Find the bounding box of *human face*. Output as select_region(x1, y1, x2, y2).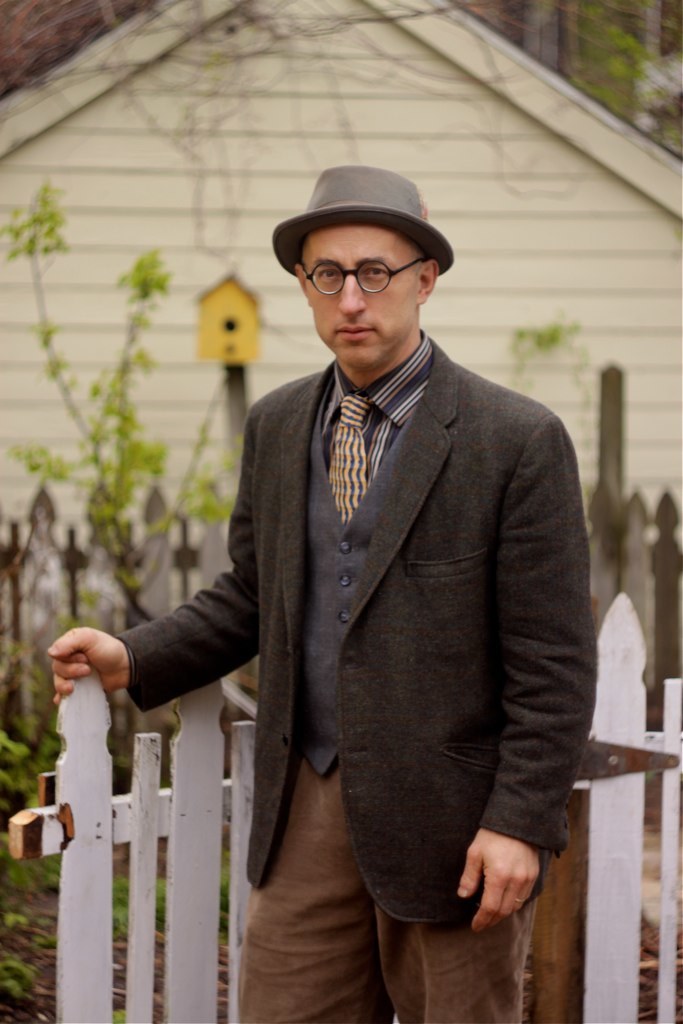
select_region(299, 222, 422, 371).
